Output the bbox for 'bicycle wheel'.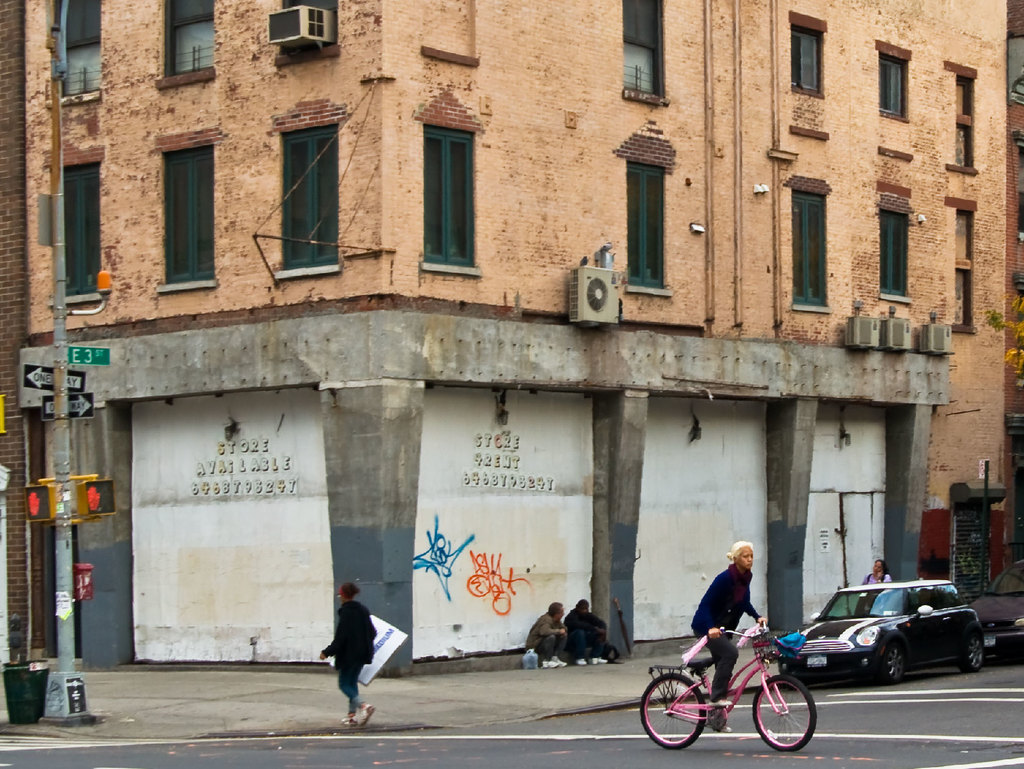
x1=637 y1=670 x2=708 y2=749.
